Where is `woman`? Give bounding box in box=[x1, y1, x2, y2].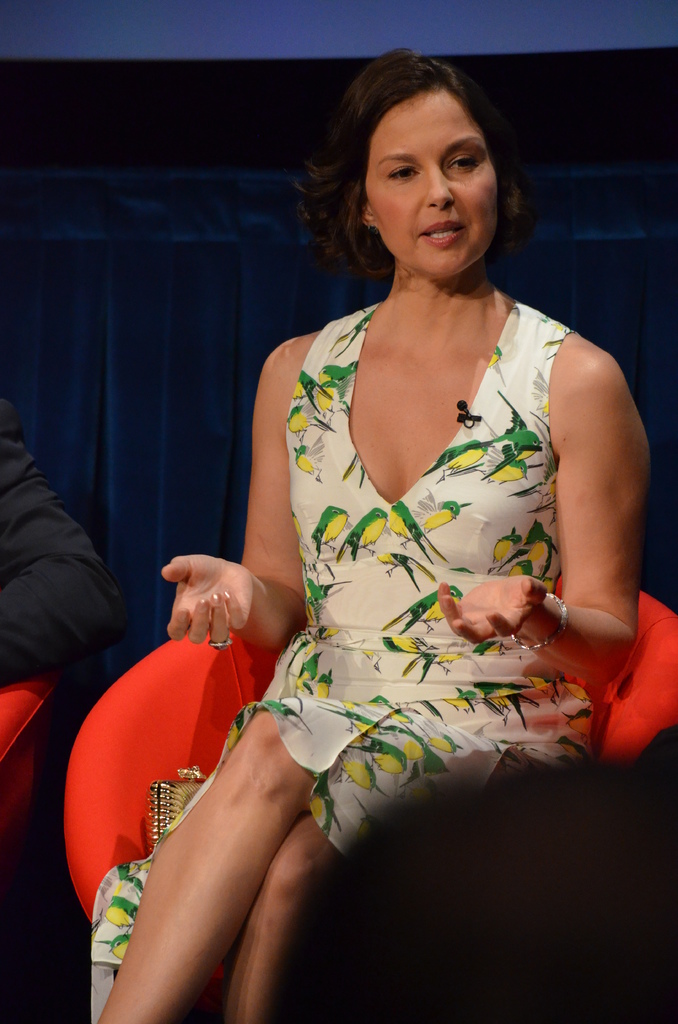
box=[79, 42, 641, 964].
